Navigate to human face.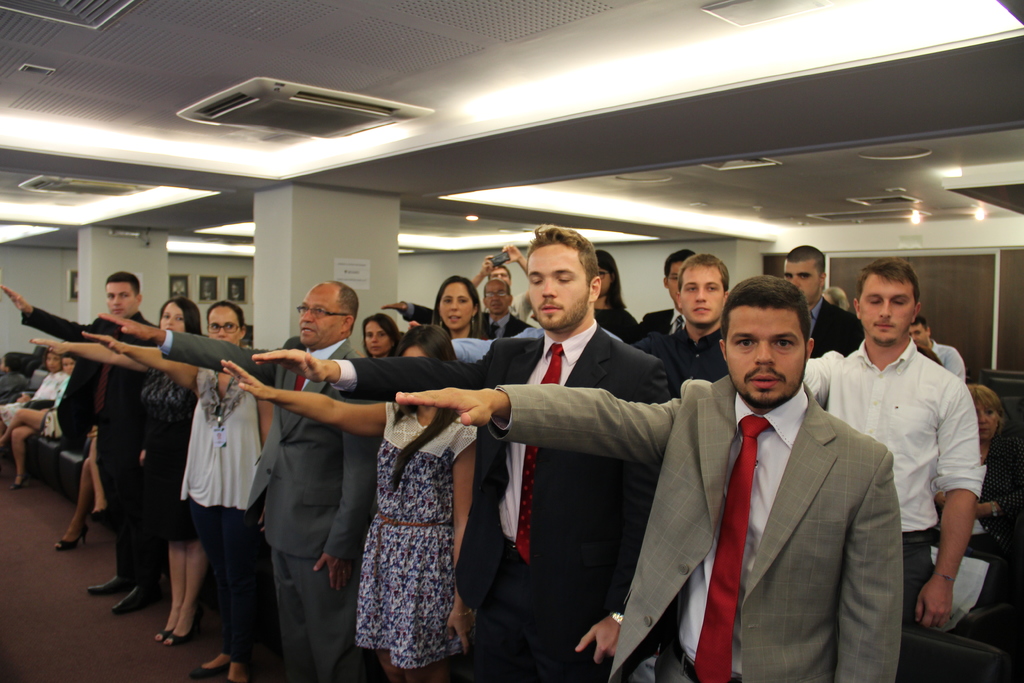
Navigation target: [x1=786, y1=262, x2=821, y2=304].
